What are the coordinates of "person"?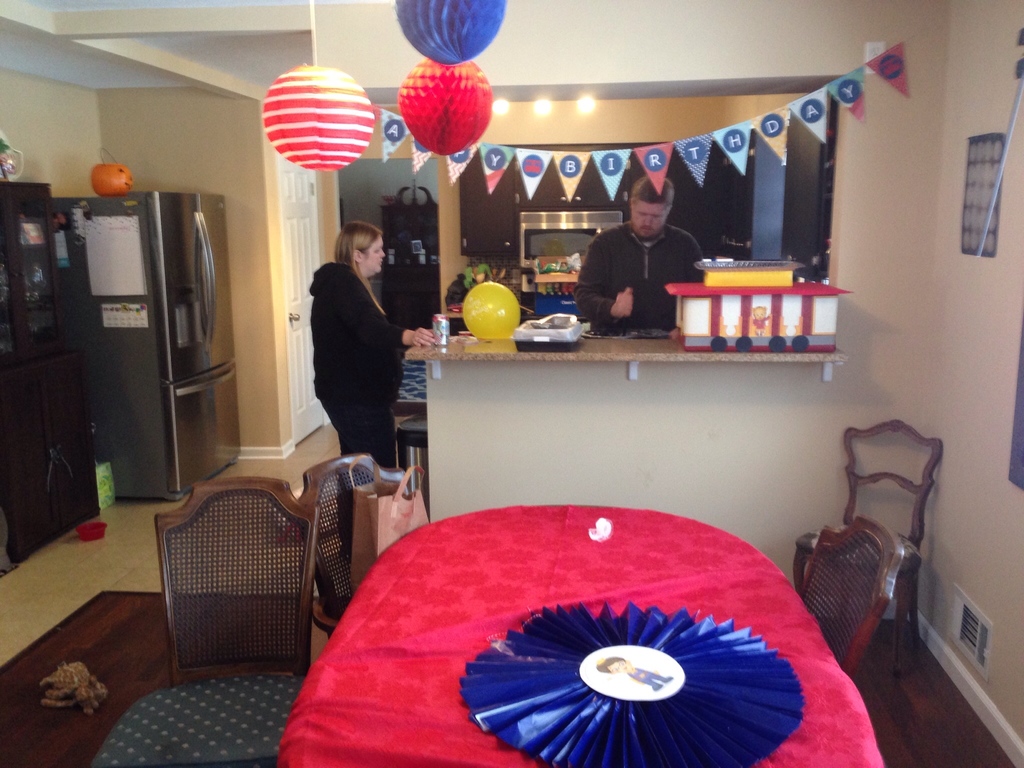
{"left": 314, "top": 219, "right": 437, "bottom": 541}.
